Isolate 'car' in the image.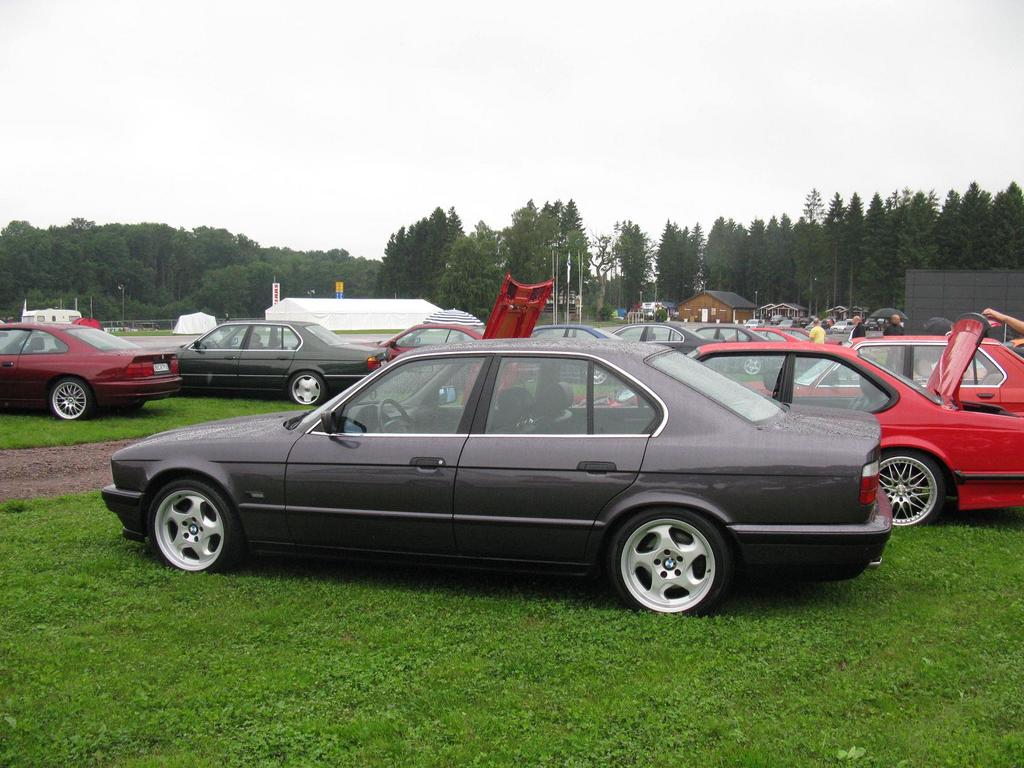
Isolated region: crop(685, 319, 772, 347).
